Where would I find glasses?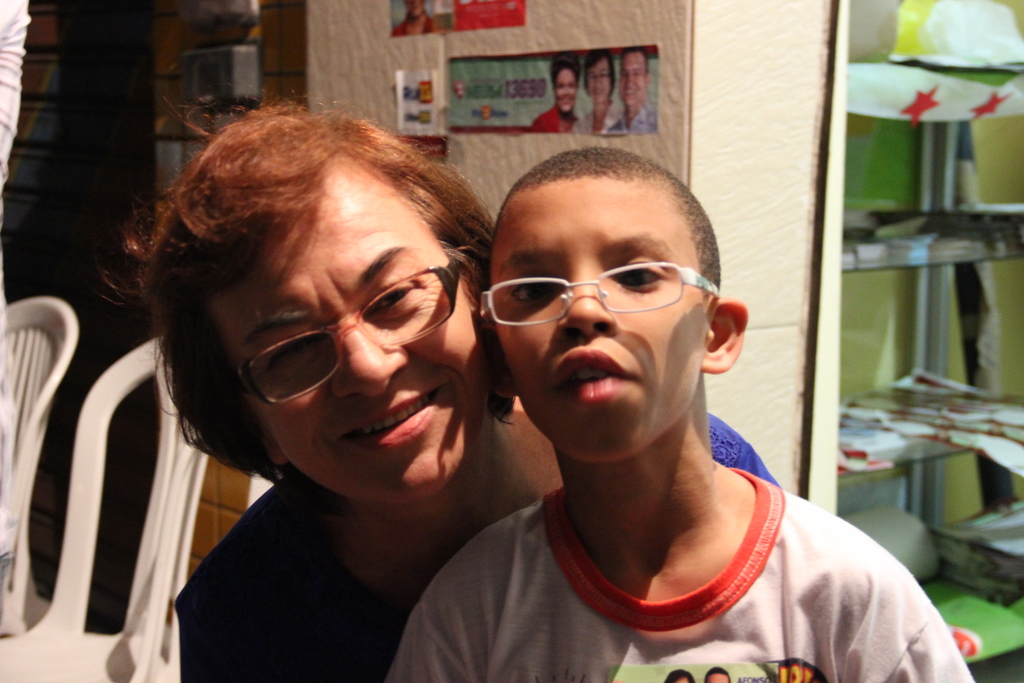
At {"left": 479, "top": 261, "right": 735, "bottom": 336}.
